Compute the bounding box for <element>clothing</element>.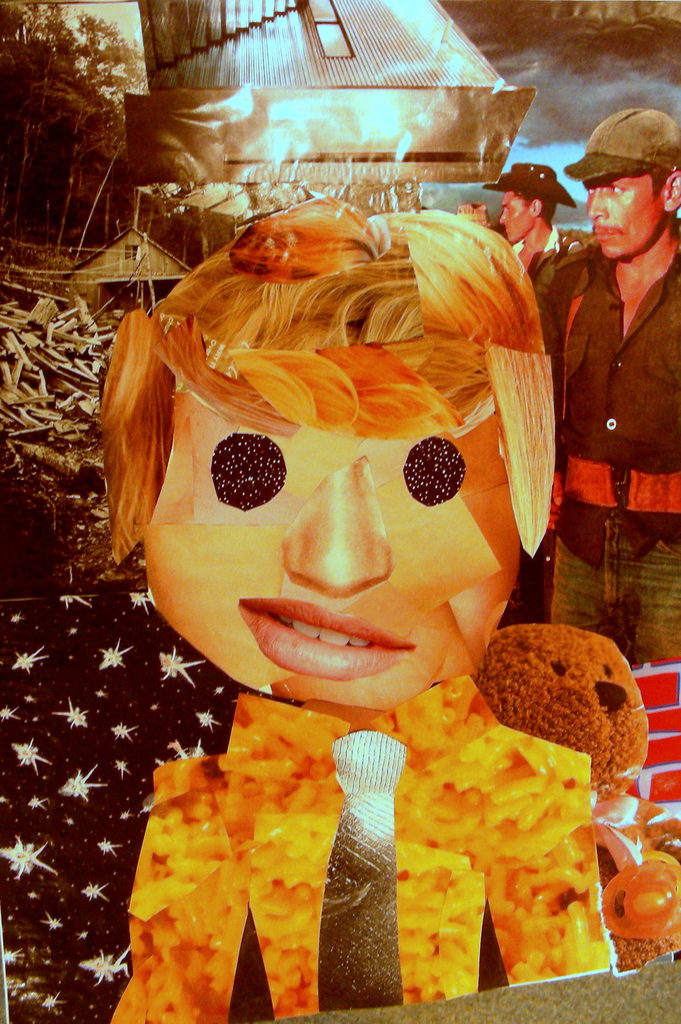
[left=537, top=241, right=680, bottom=667].
